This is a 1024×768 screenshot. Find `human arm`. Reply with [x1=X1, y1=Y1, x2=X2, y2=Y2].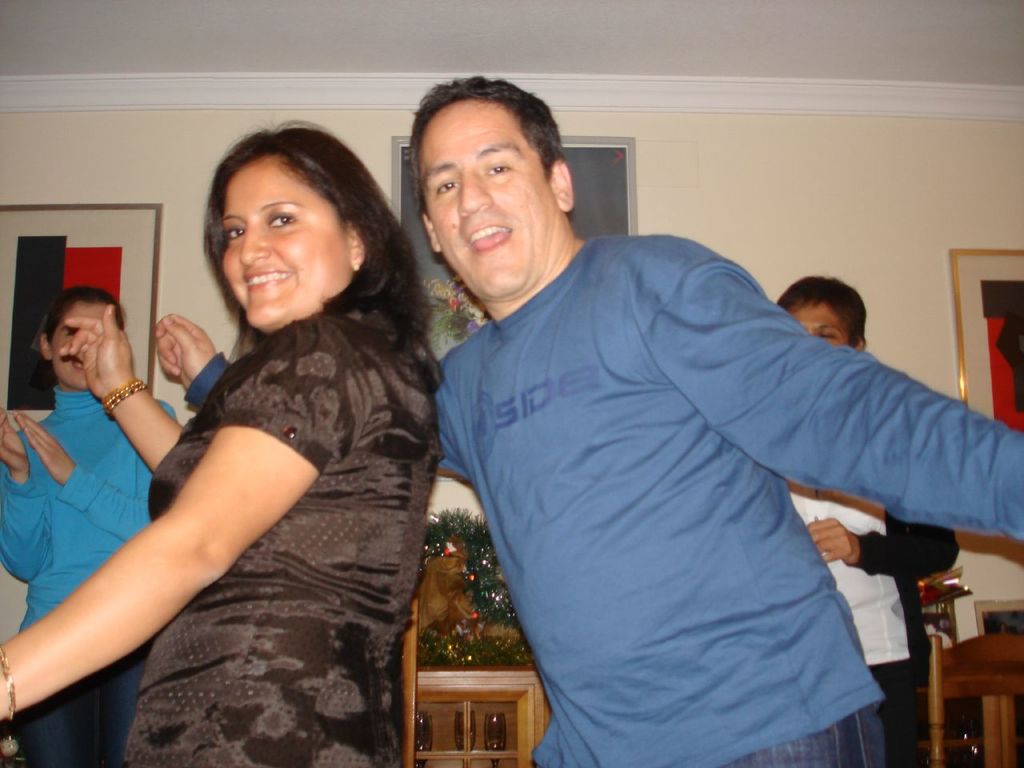
[x1=157, y1=311, x2=223, y2=403].
